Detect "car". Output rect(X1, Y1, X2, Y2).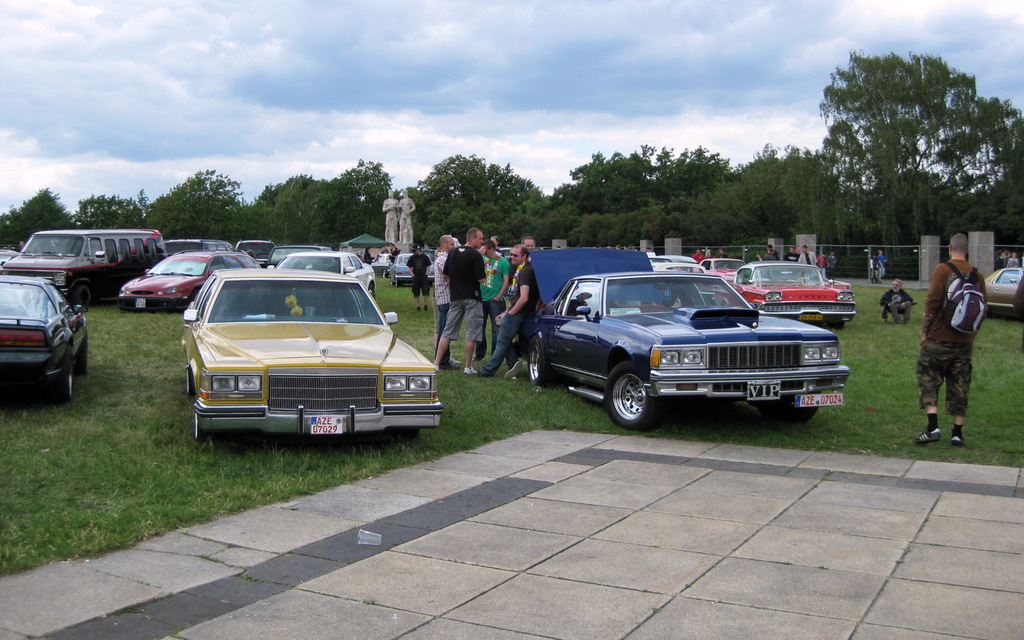
rect(985, 267, 1023, 313).
